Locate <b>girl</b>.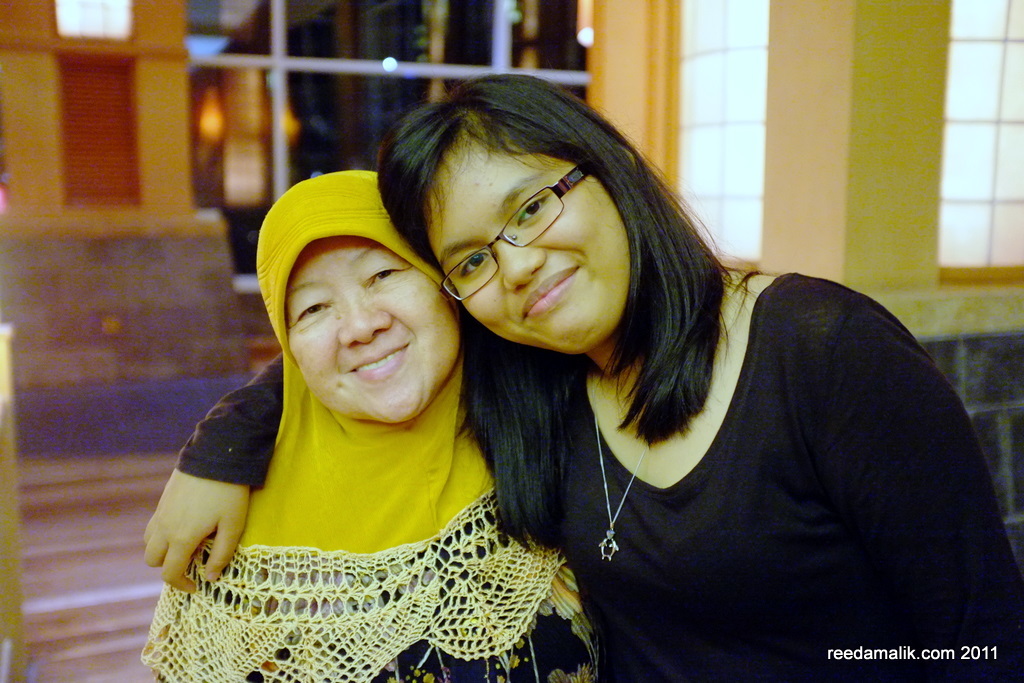
Bounding box: box(135, 64, 1023, 682).
